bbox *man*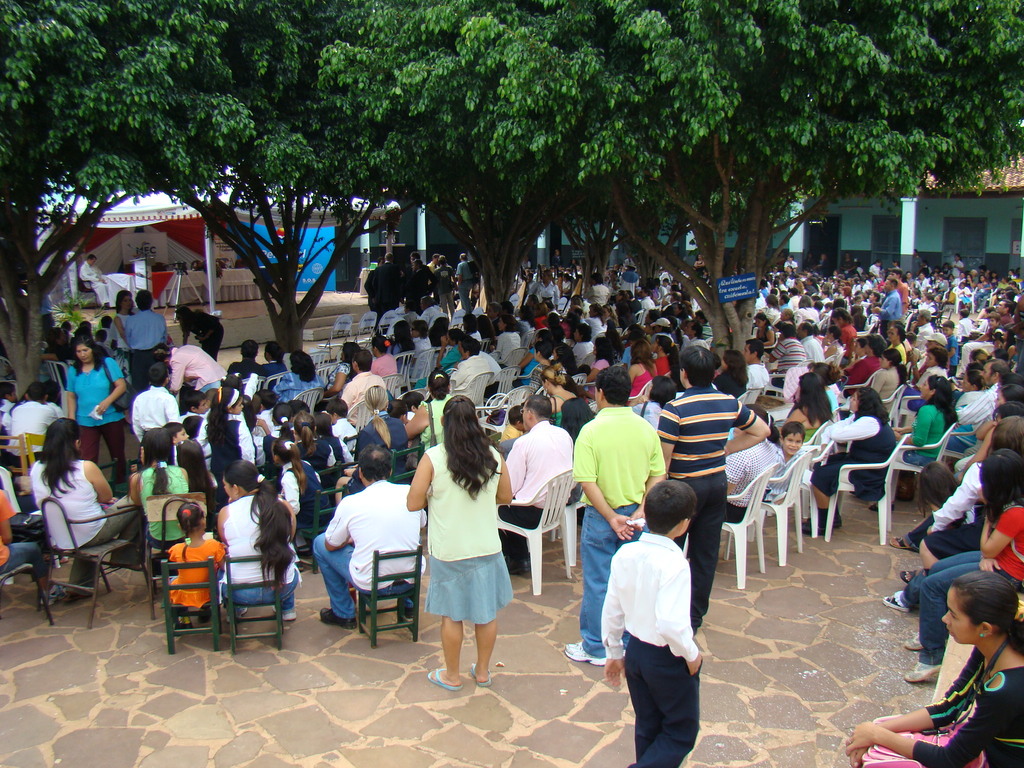
{"x1": 419, "y1": 294, "x2": 442, "y2": 331}
